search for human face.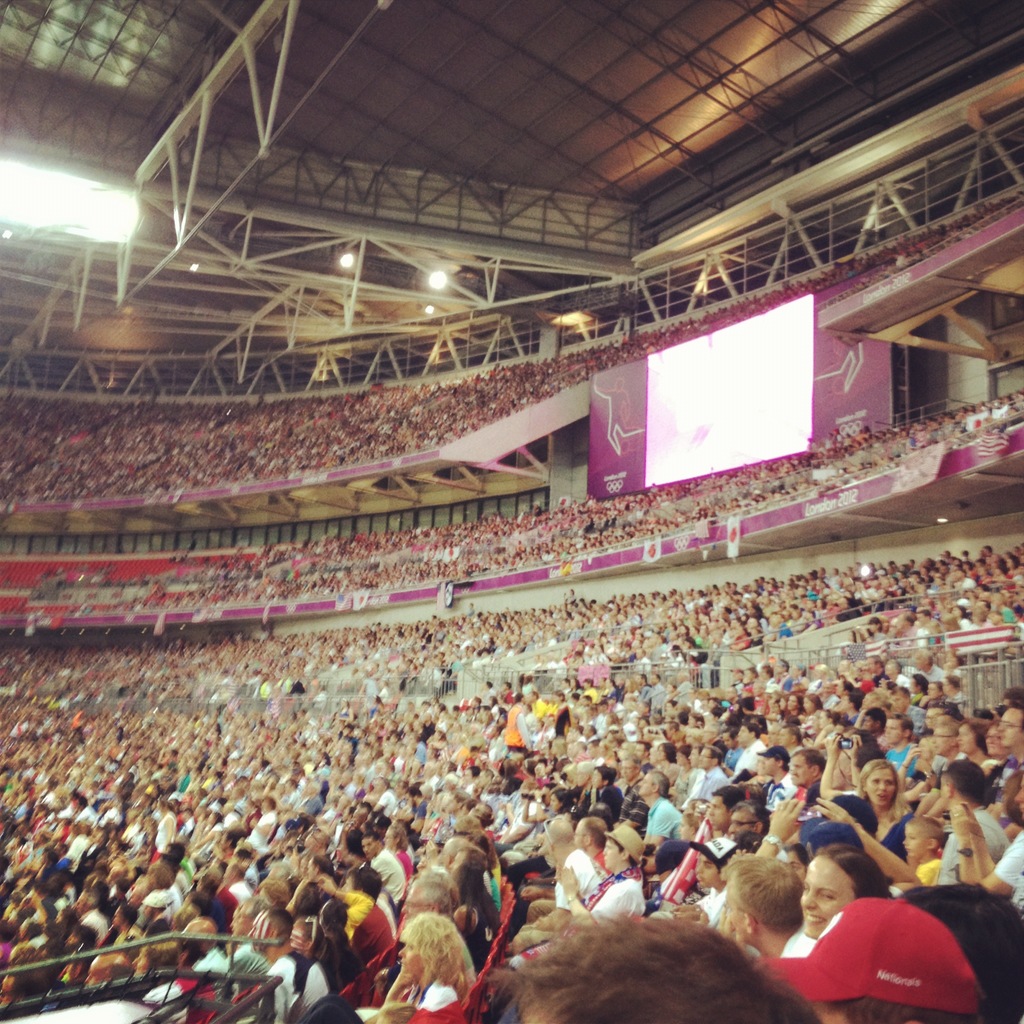
Found at region(800, 858, 852, 938).
